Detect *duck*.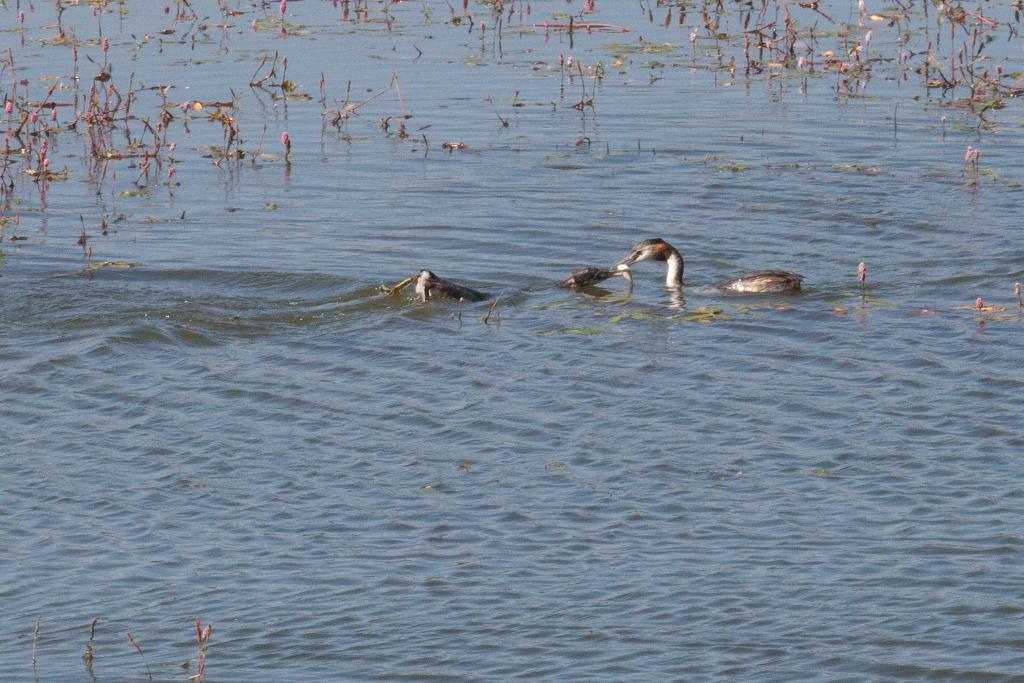
Detected at rect(557, 260, 639, 297).
